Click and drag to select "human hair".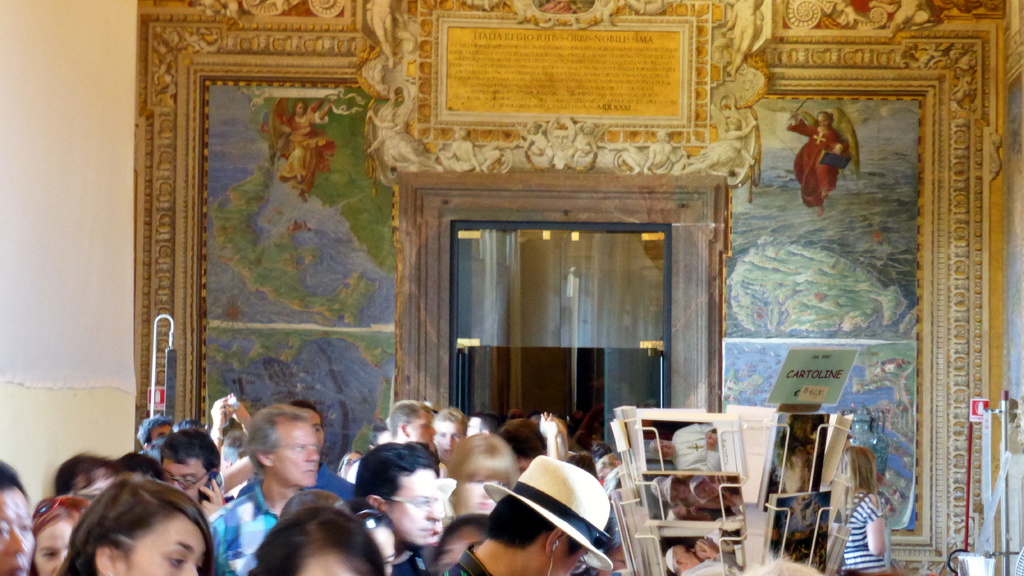
Selection: (276, 490, 343, 518).
